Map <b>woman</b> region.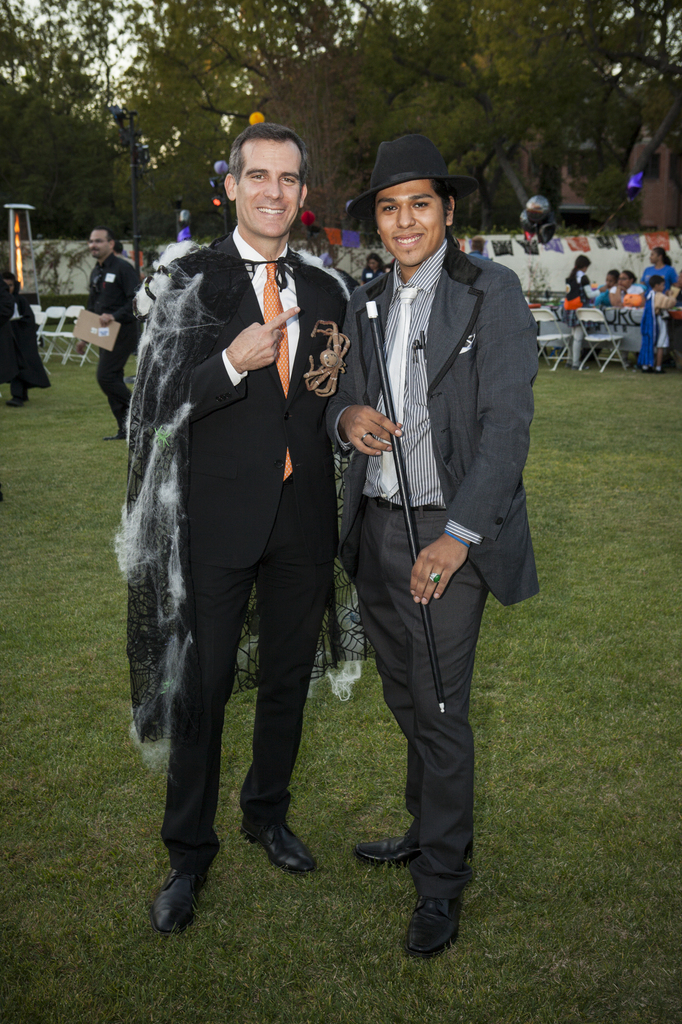
Mapped to bbox(642, 246, 680, 292).
